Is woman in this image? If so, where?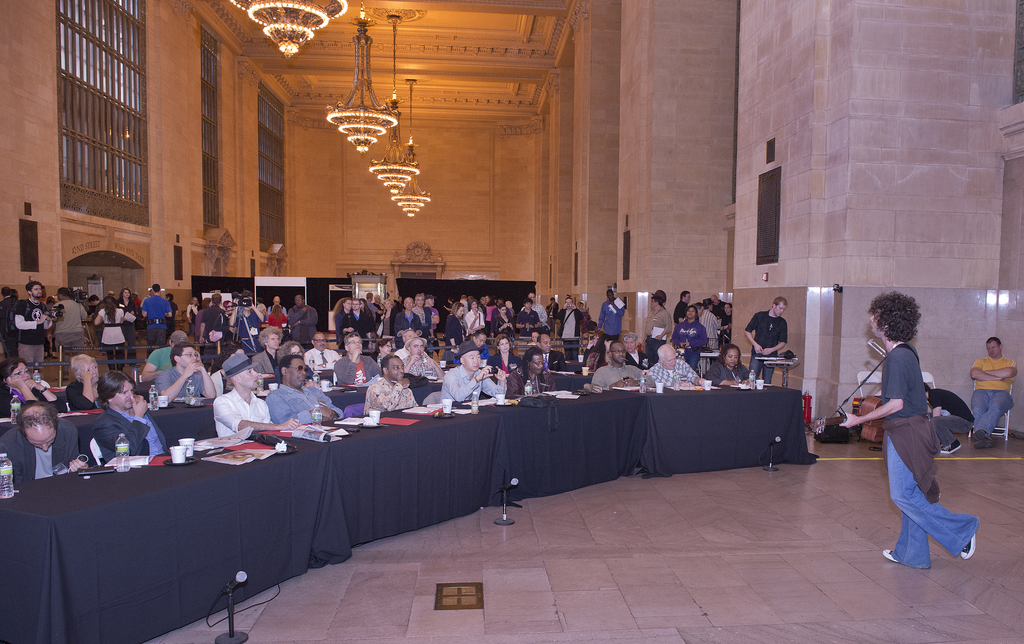
Yes, at 484 295 497 330.
